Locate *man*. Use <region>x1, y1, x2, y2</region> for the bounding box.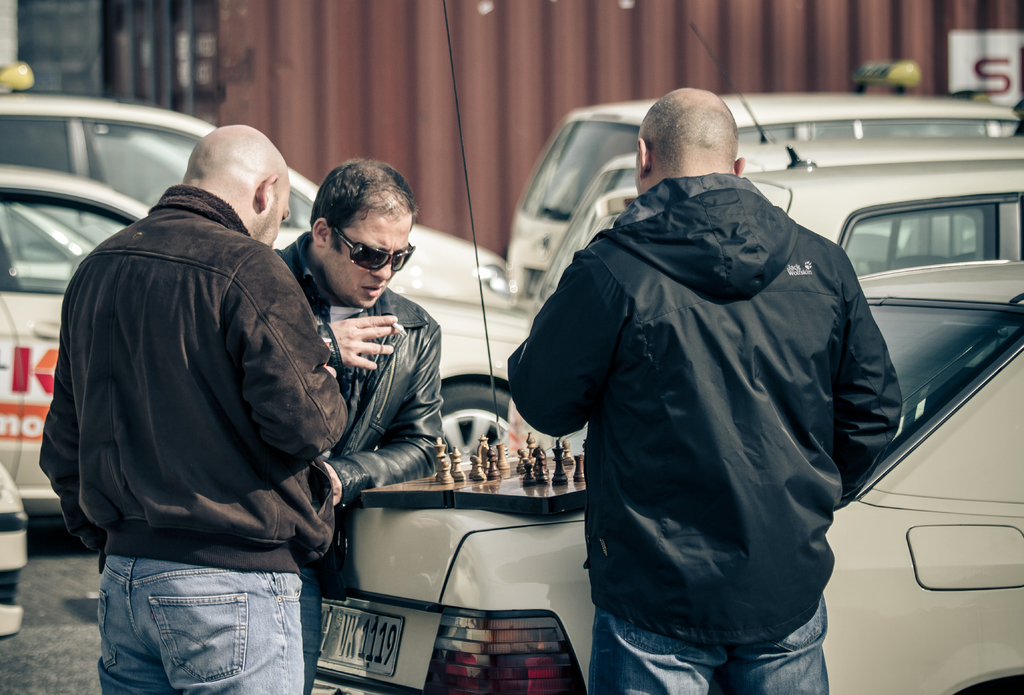
<region>270, 159, 440, 694</region>.
